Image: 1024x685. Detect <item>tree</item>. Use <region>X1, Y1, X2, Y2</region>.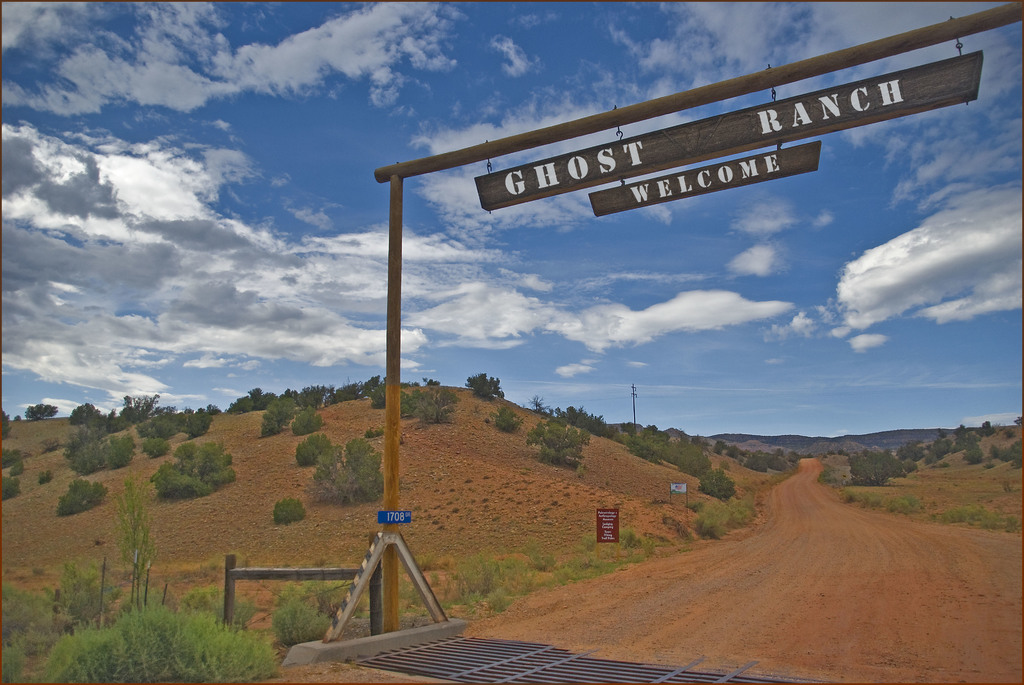
<region>698, 467, 740, 501</region>.
